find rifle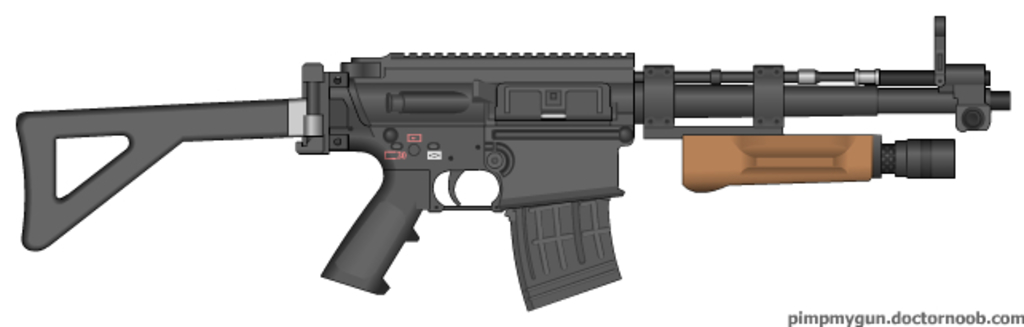
region(18, 16, 1014, 311)
